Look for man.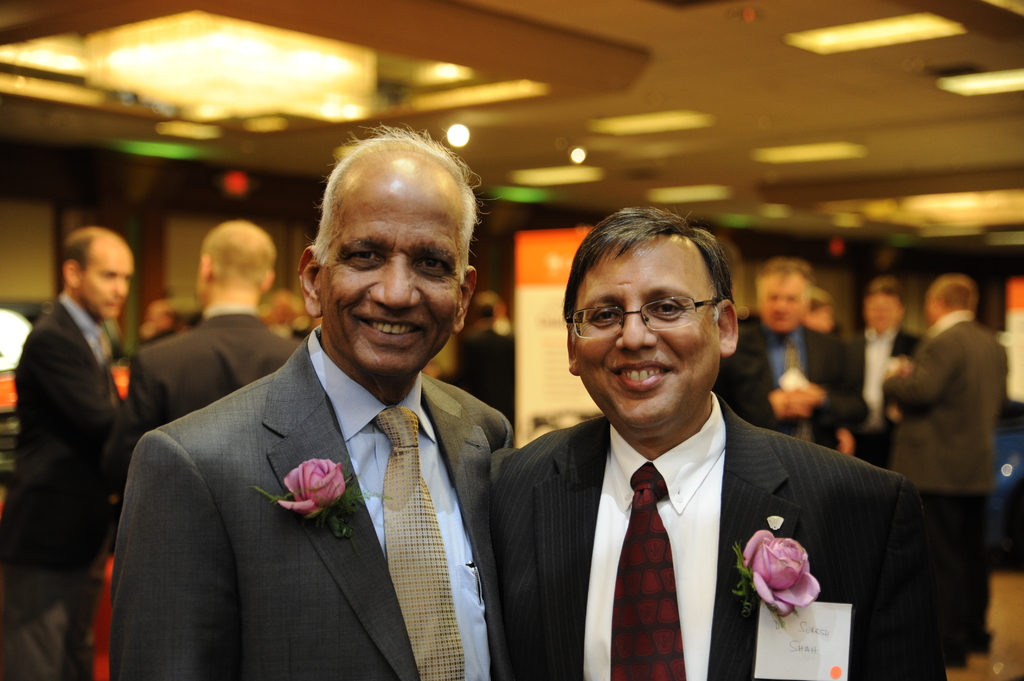
Found: {"left": 803, "top": 282, "right": 838, "bottom": 341}.
